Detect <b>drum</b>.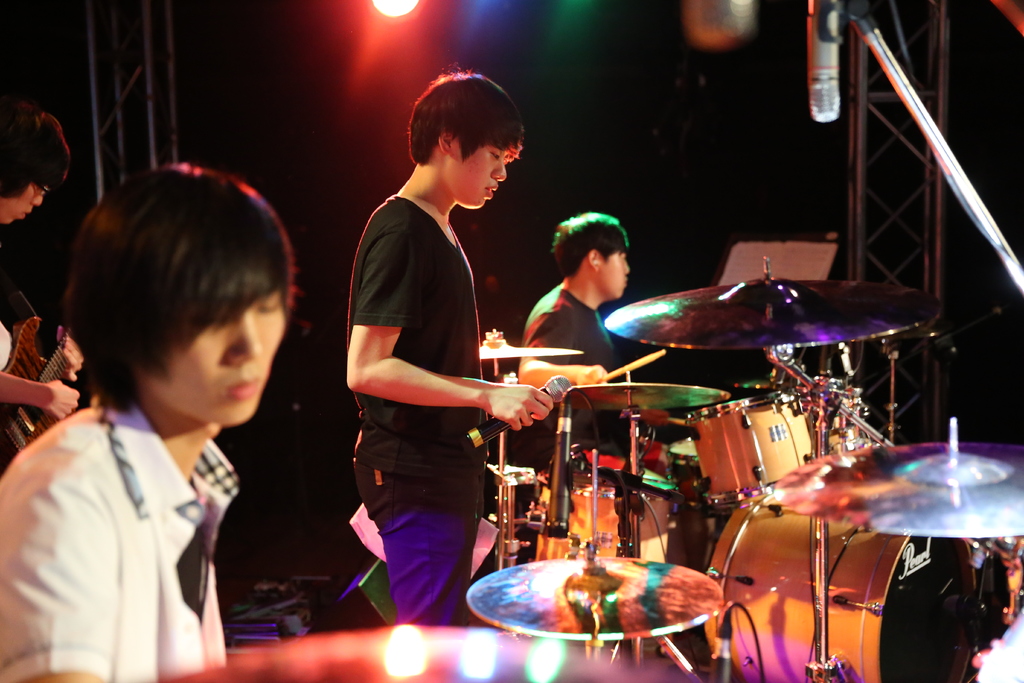
Detected at x1=703, y1=492, x2=979, y2=682.
